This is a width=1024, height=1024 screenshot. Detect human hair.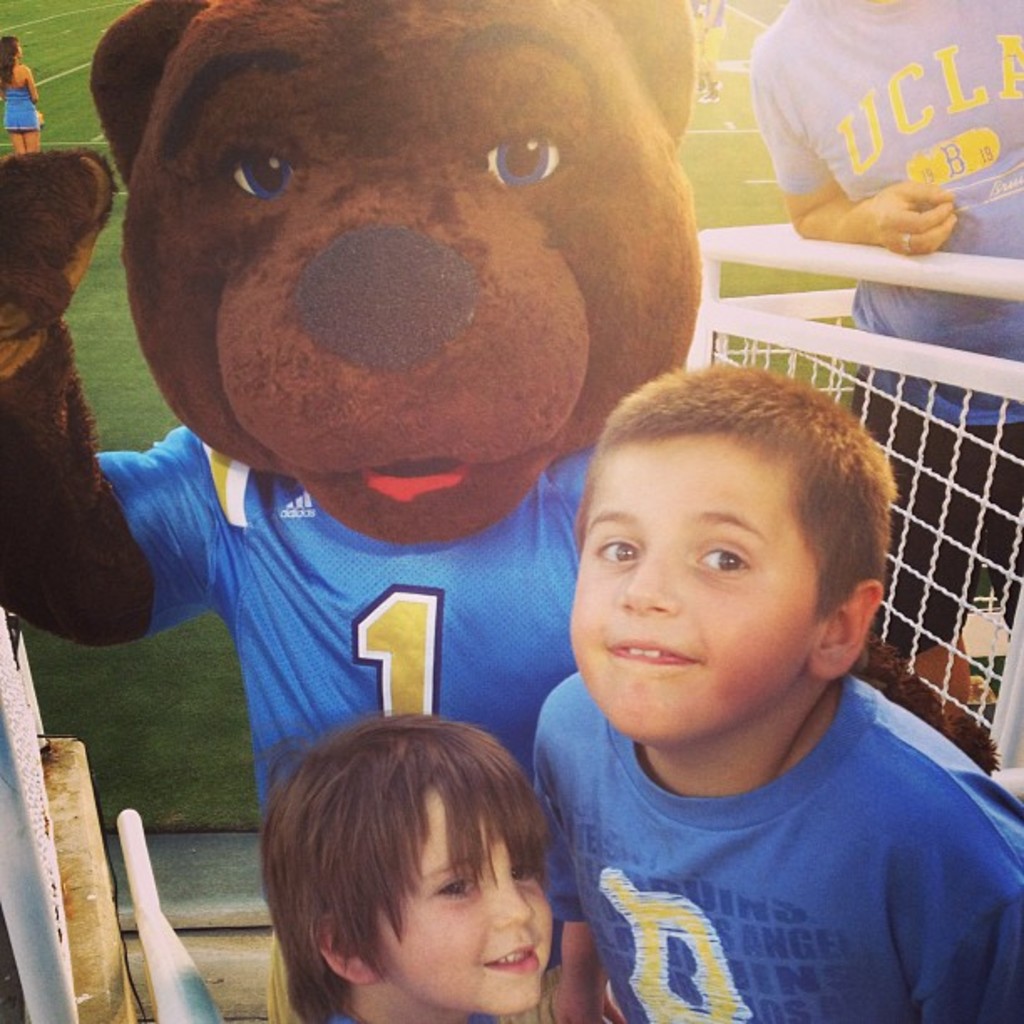
detection(0, 30, 23, 84).
